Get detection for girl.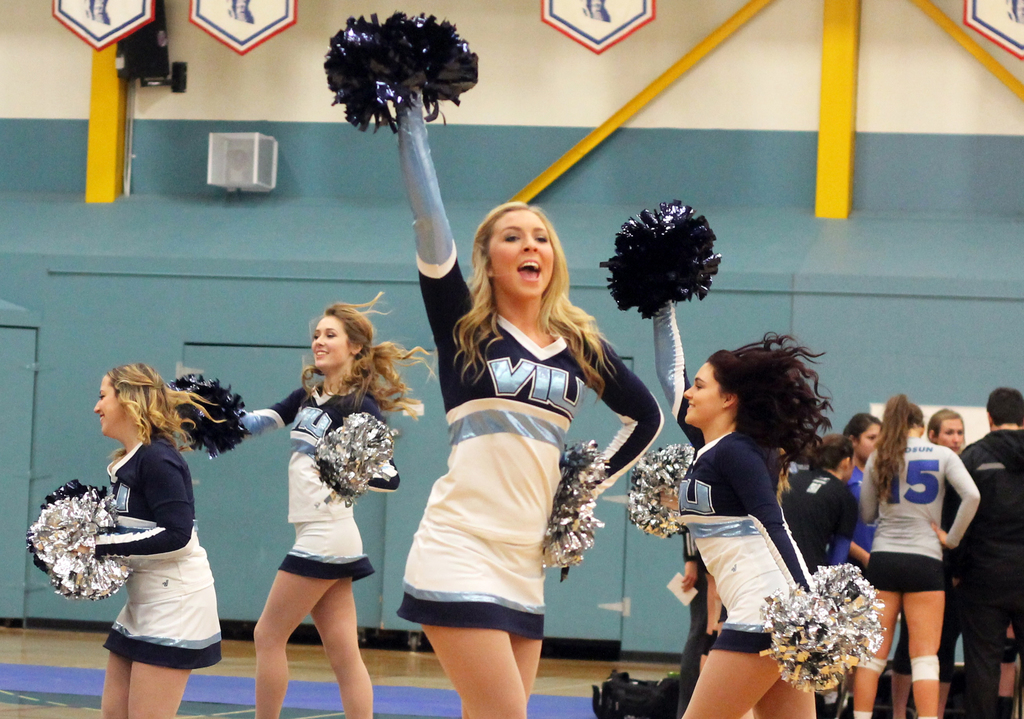
Detection: [776, 432, 858, 574].
